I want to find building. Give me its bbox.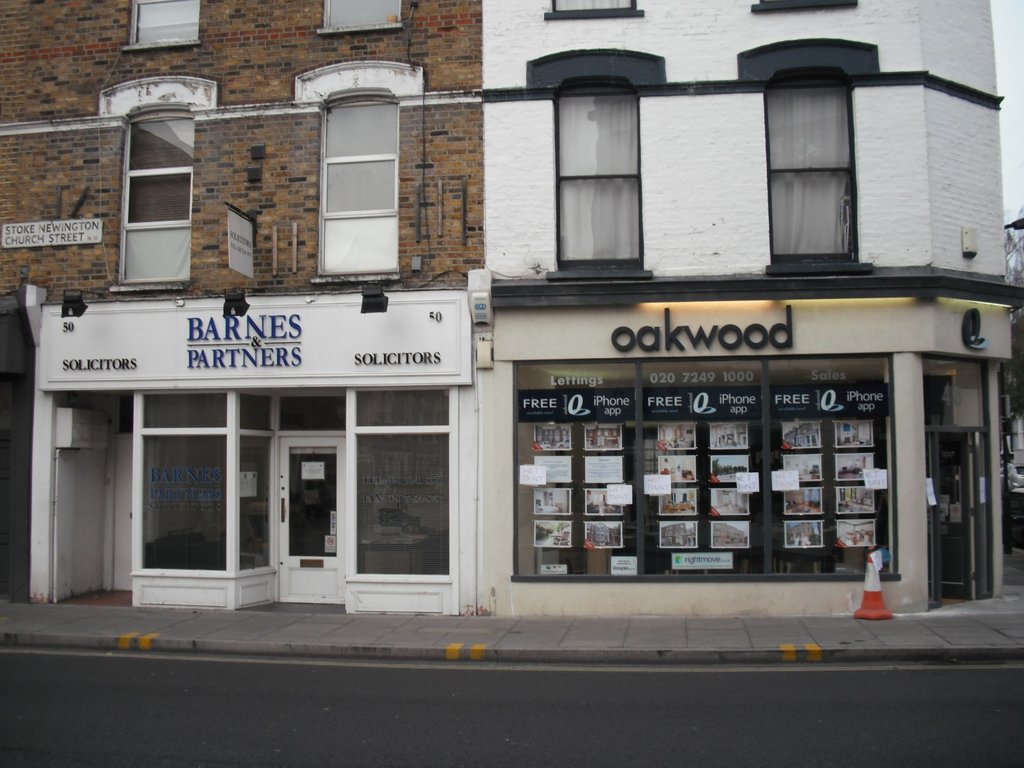
<region>0, 0, 1023, 610</region>.
